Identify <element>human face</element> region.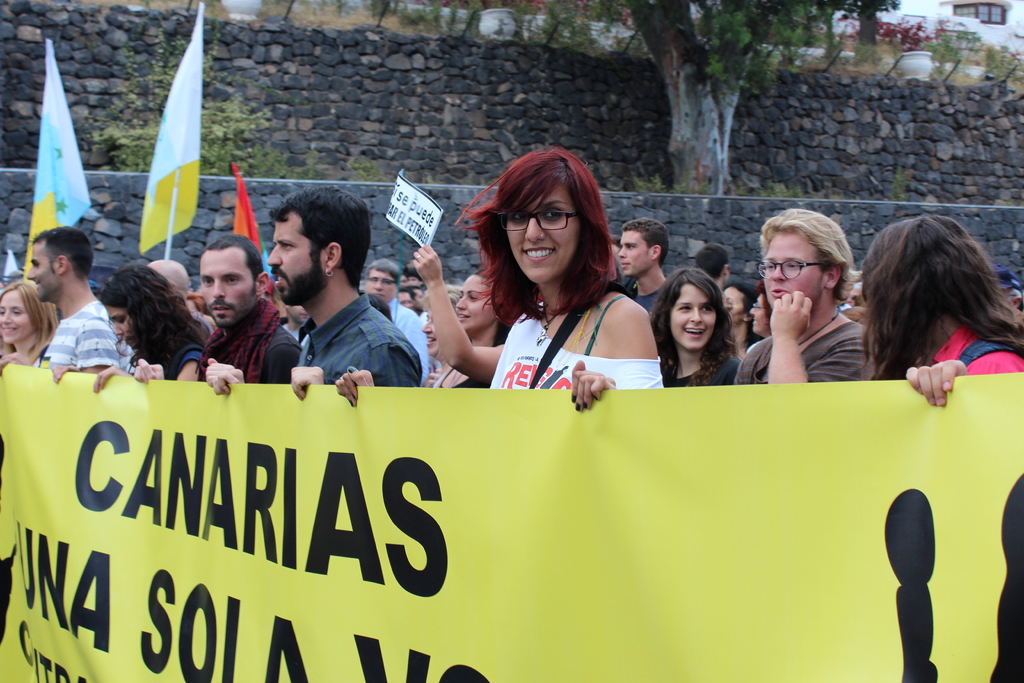
Region: 264:211:326:300.
